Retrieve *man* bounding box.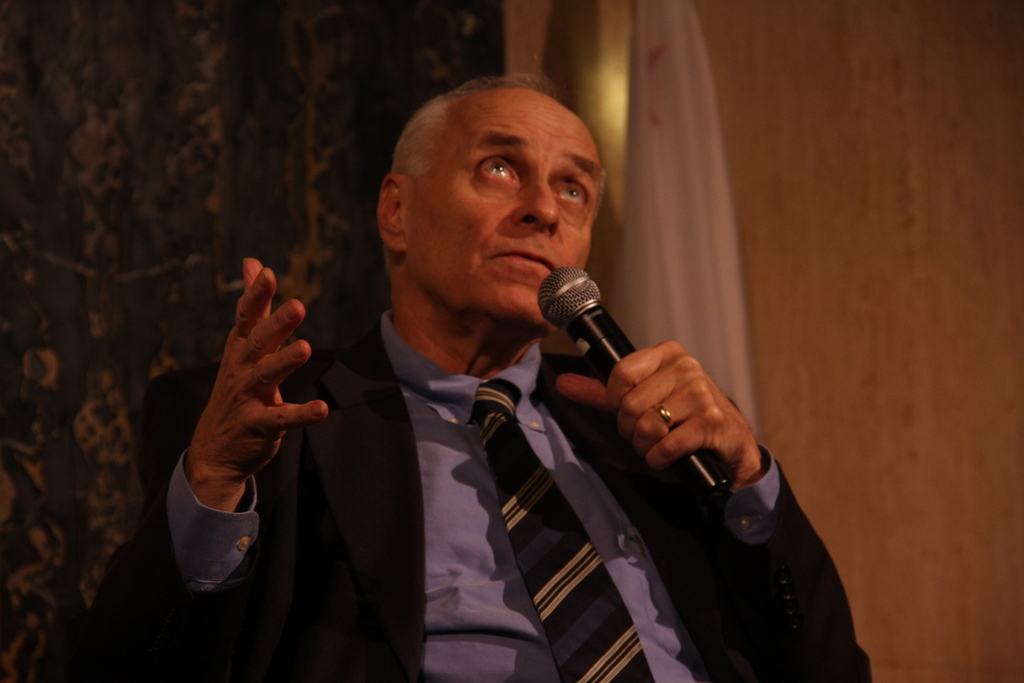
Bounding box: 220, 94, 831, 682.
